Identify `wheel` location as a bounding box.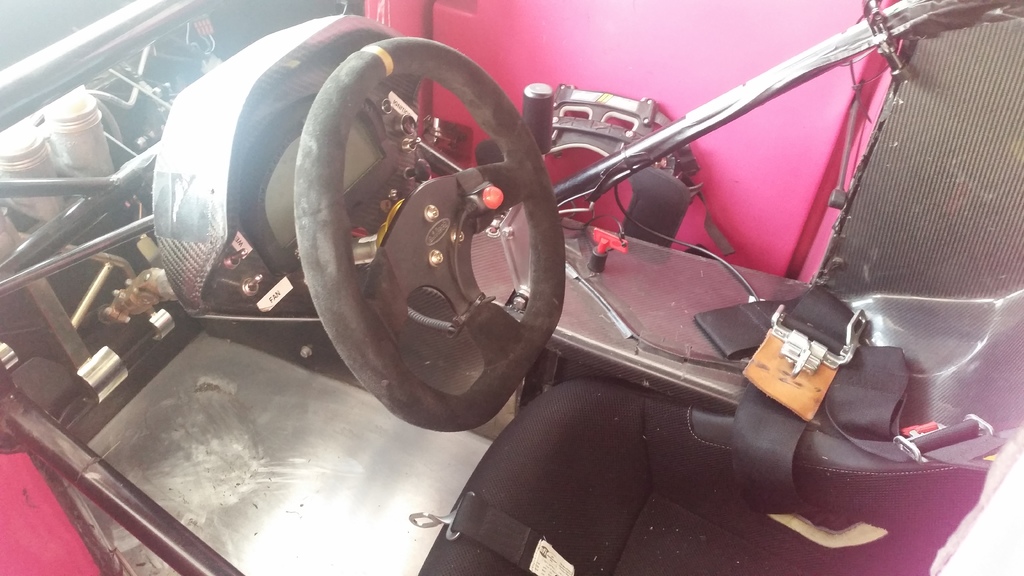
(338,39,586,429).
